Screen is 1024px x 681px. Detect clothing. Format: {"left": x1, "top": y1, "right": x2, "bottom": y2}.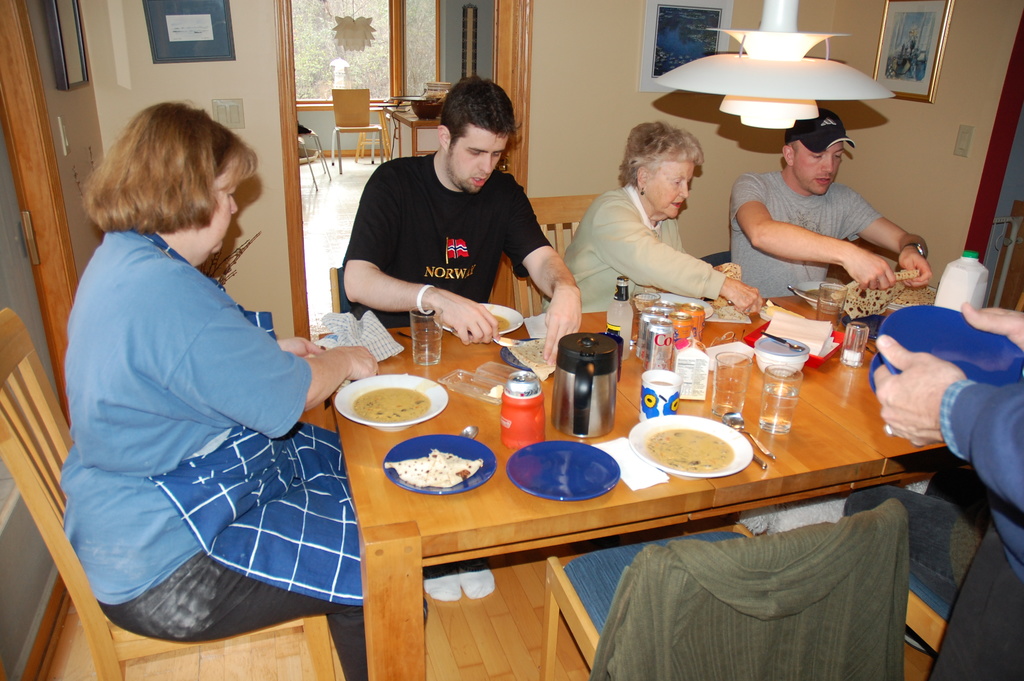
{"left": 64, "top": 156, "right": 344, "bottom": 635}.
